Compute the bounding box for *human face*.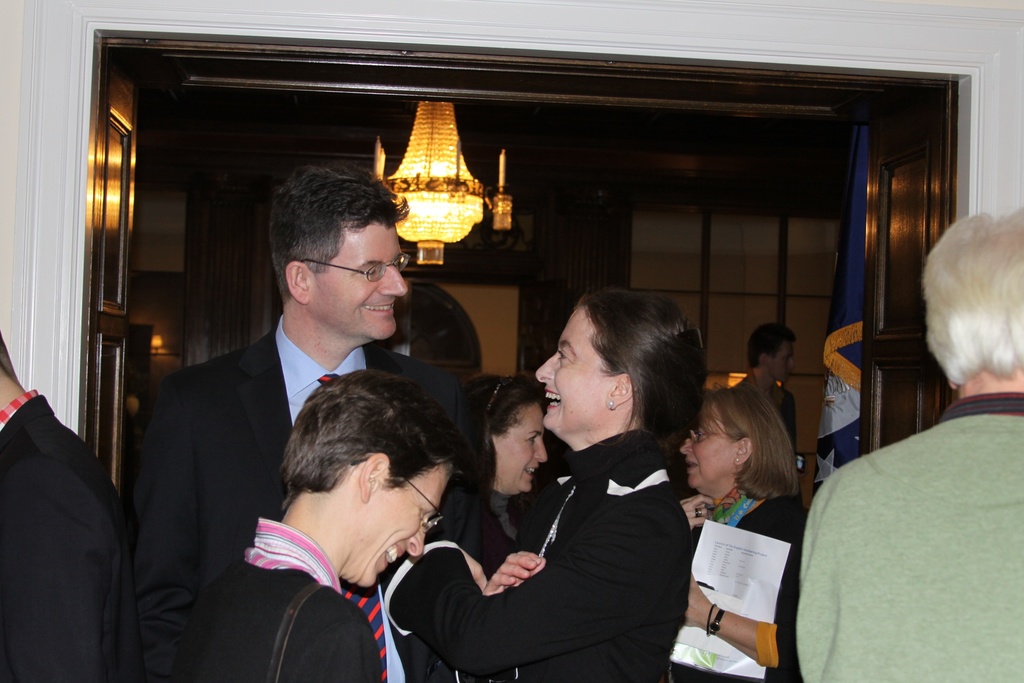
x1=343, y1=462, x2=445, y2=586.
